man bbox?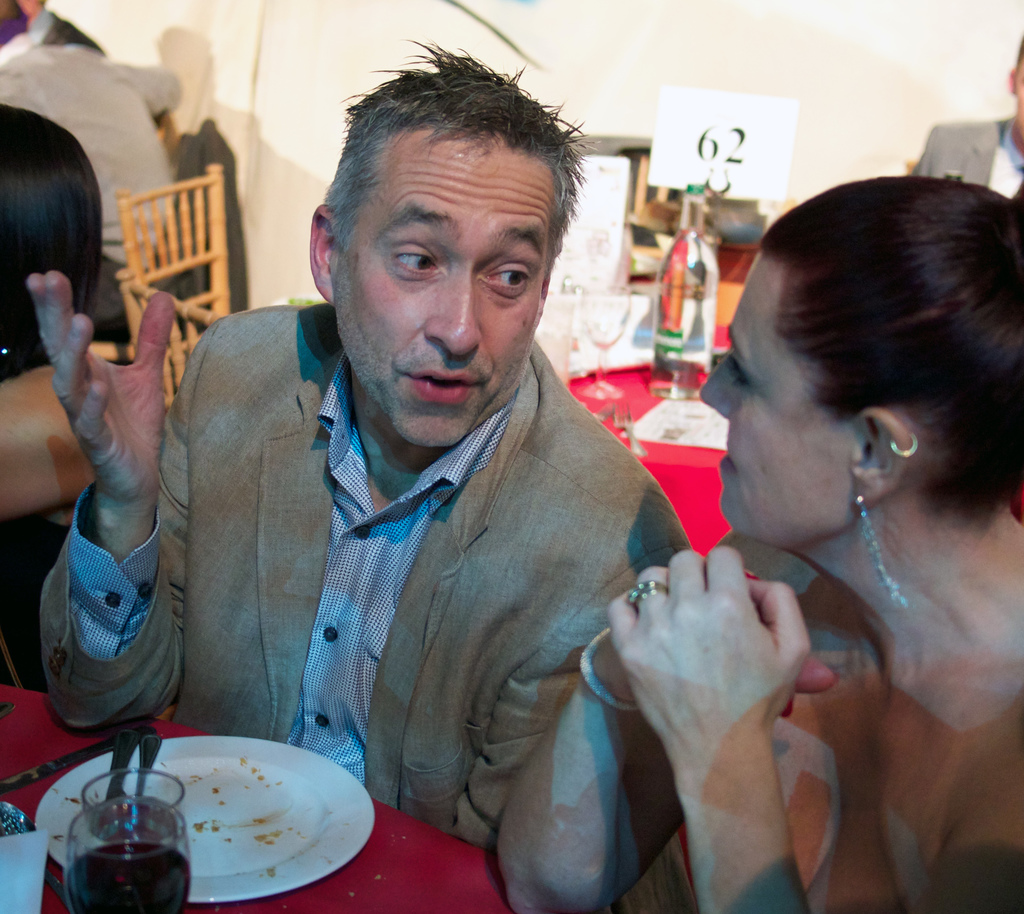
[0, 0, 177, 323]
